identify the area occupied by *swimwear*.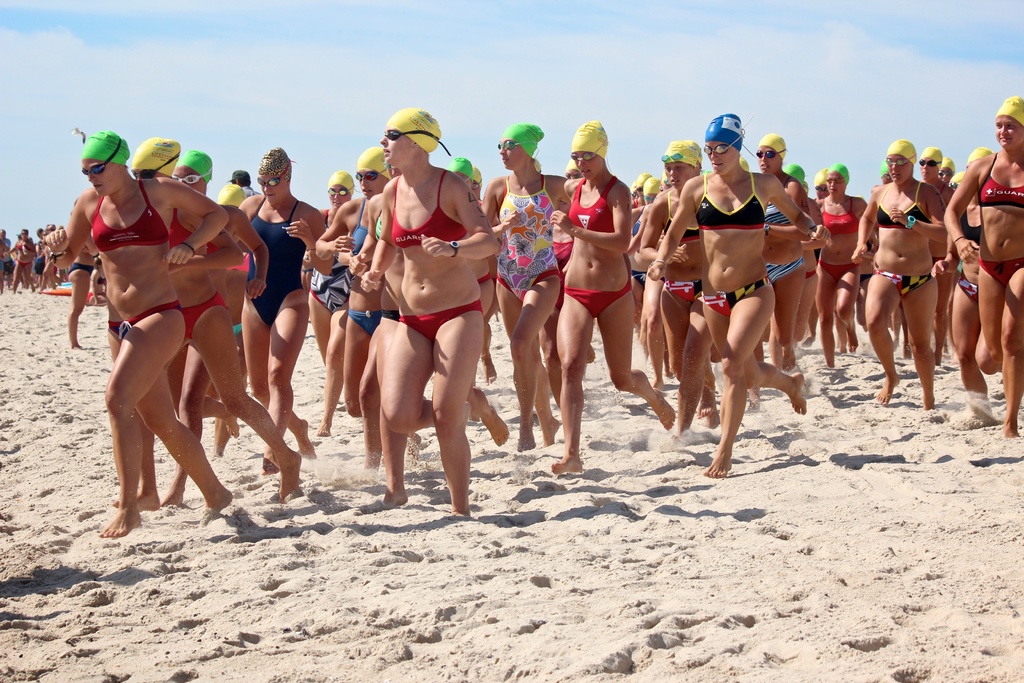
Area: box(694, 162, 769, 237).
